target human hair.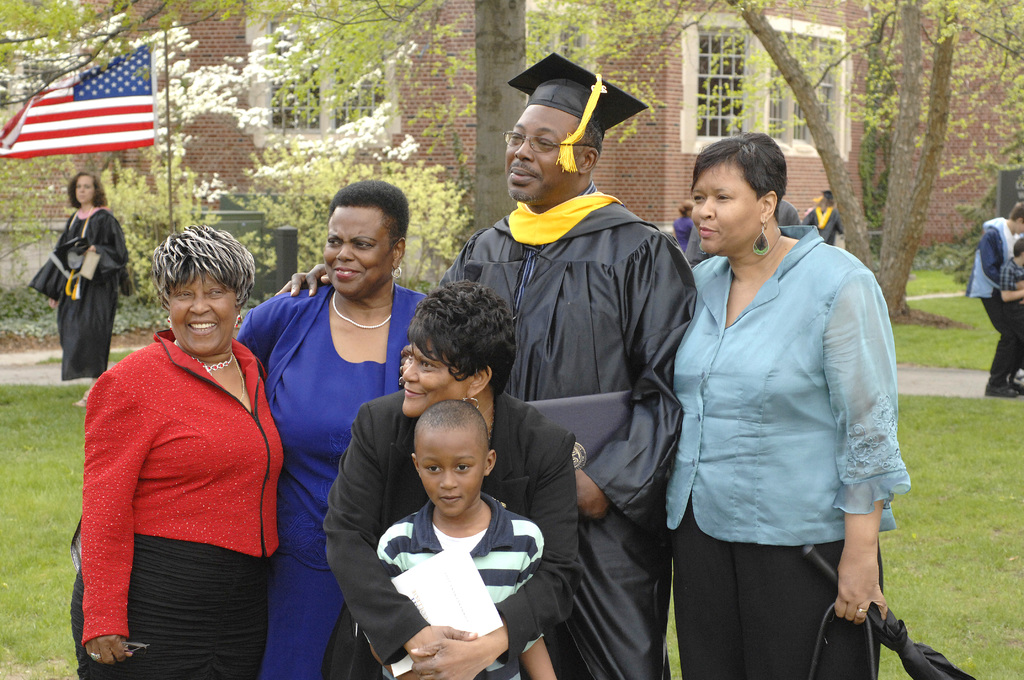
Target region: 689,130,789,219.
